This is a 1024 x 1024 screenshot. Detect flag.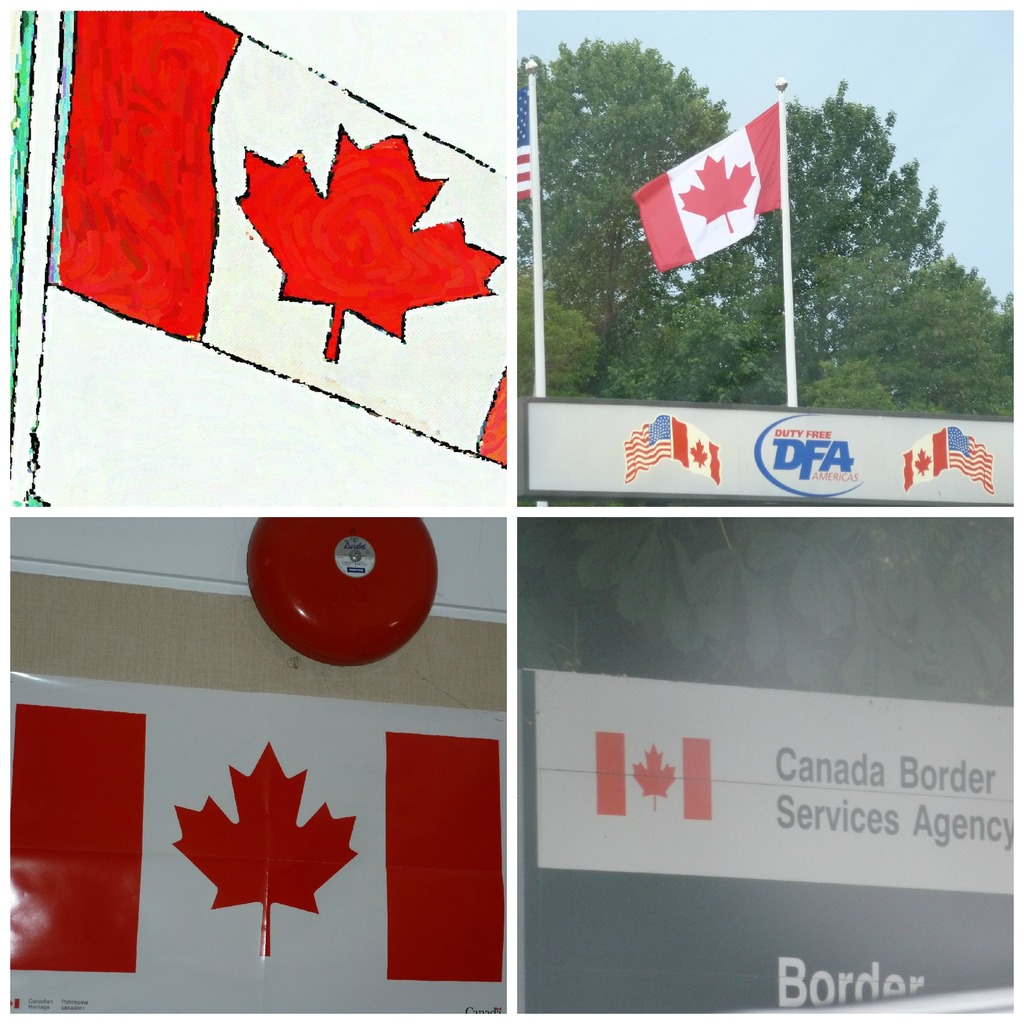
{"left": 52, "top": 10, "right": 507, "bottom": 477}.
